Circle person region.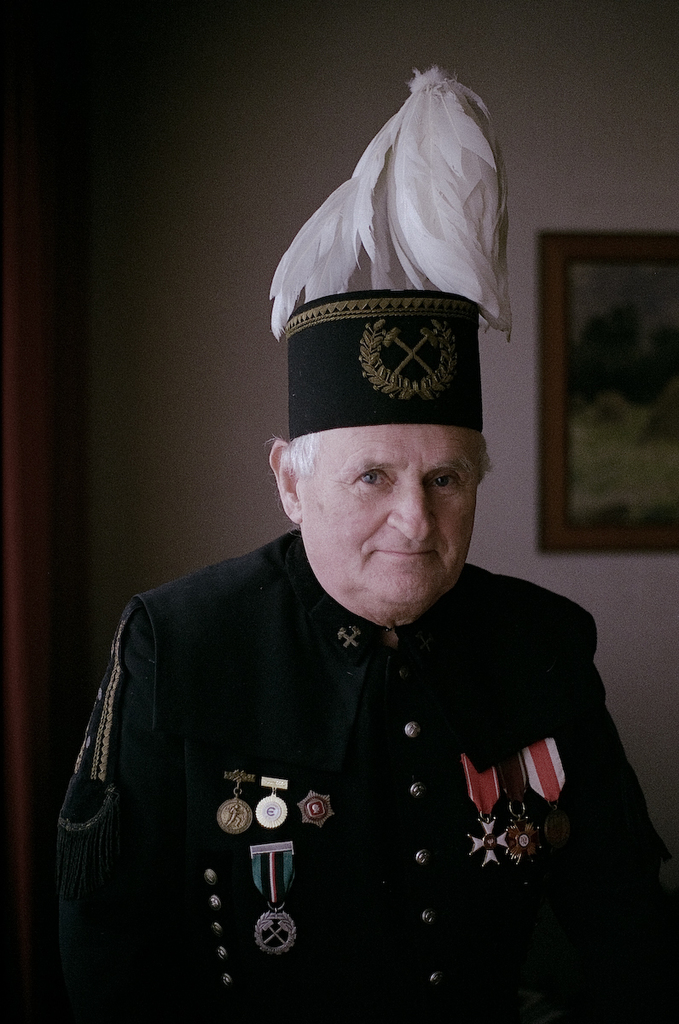
Region: <bbox>81, 242, 637, 1009</bbox>.
